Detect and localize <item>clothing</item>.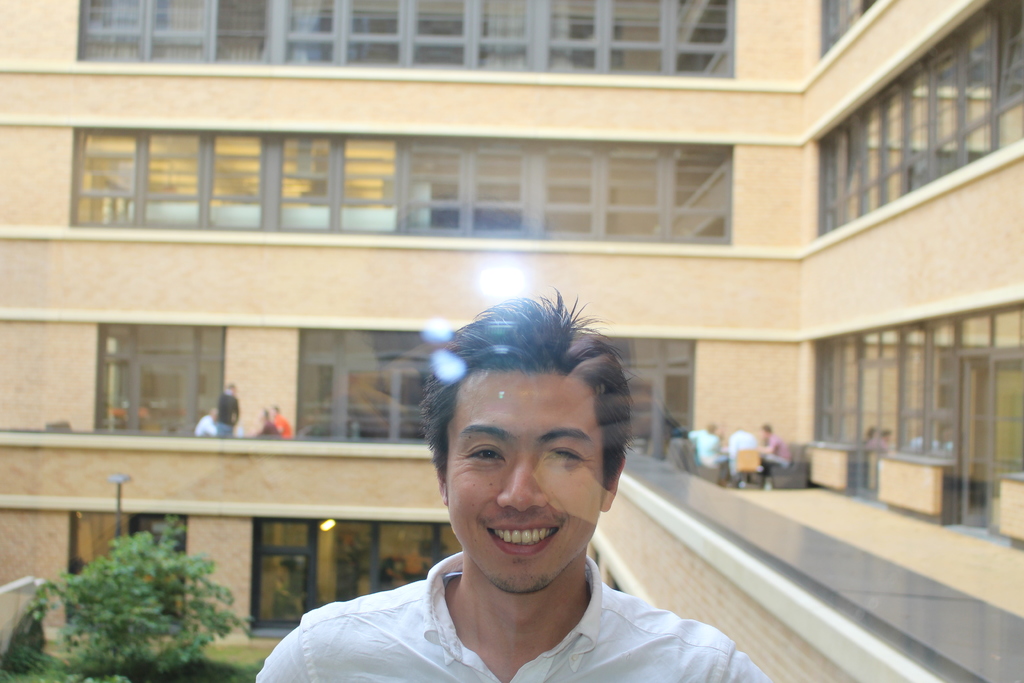
Localized at 730 429 763 477.
